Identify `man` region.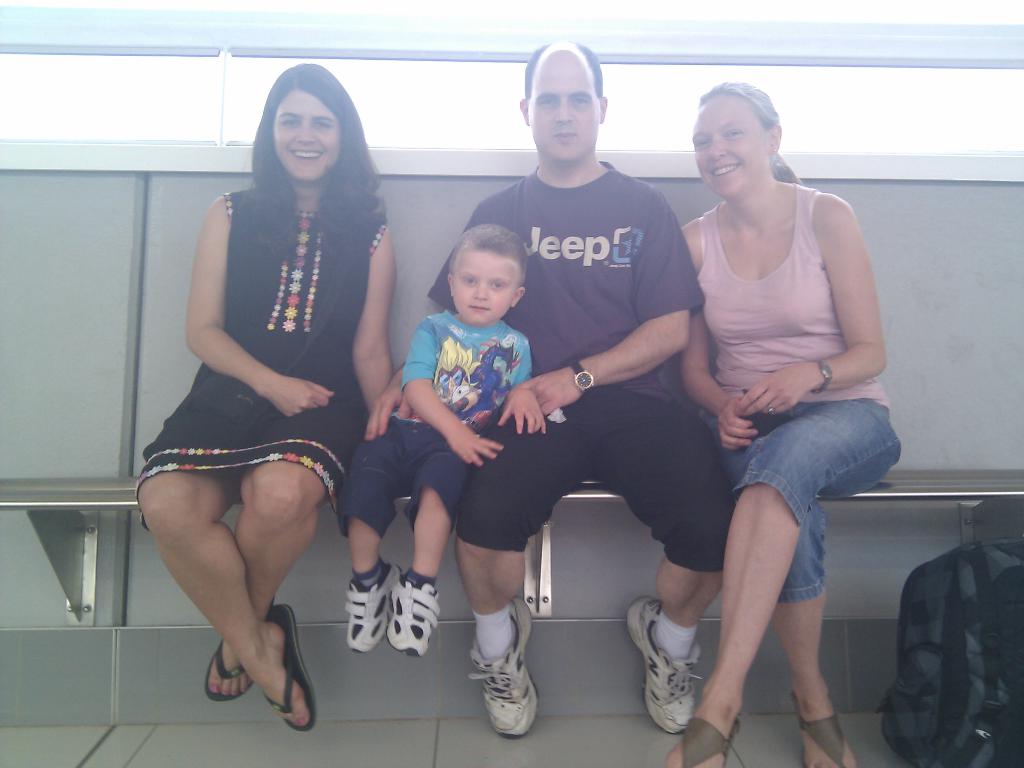
Region: <region>353, 29, 739, 743</region>.
